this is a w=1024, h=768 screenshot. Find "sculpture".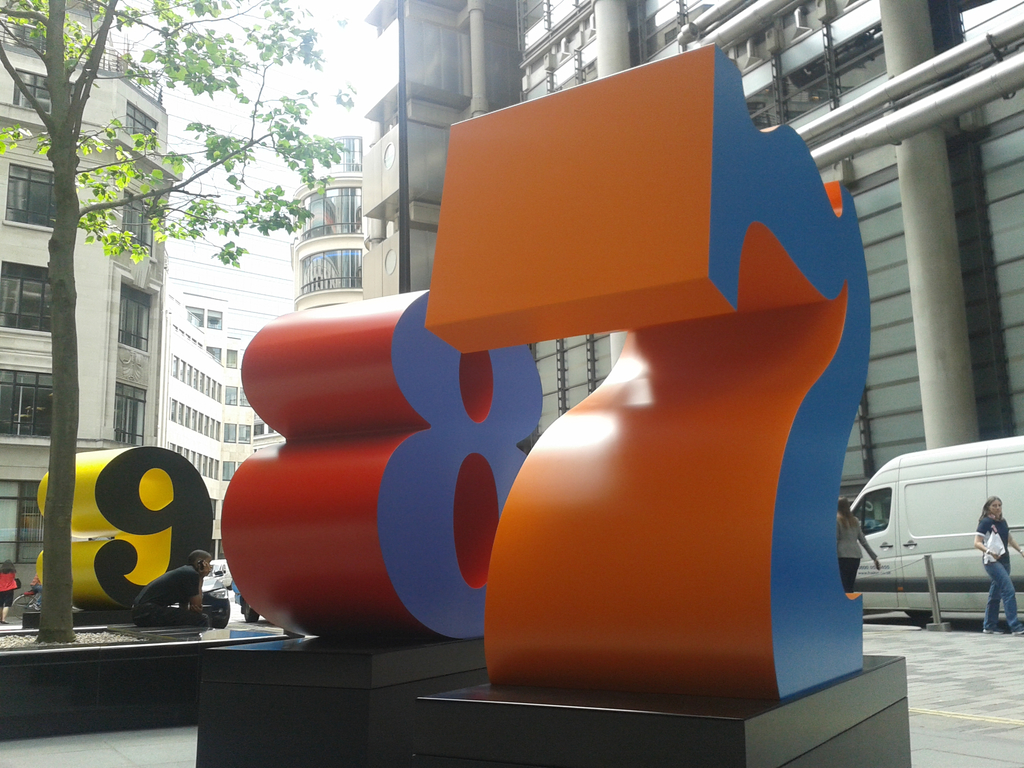
Bounding box: x1=31 y1=443 x2=222 y2=615.
